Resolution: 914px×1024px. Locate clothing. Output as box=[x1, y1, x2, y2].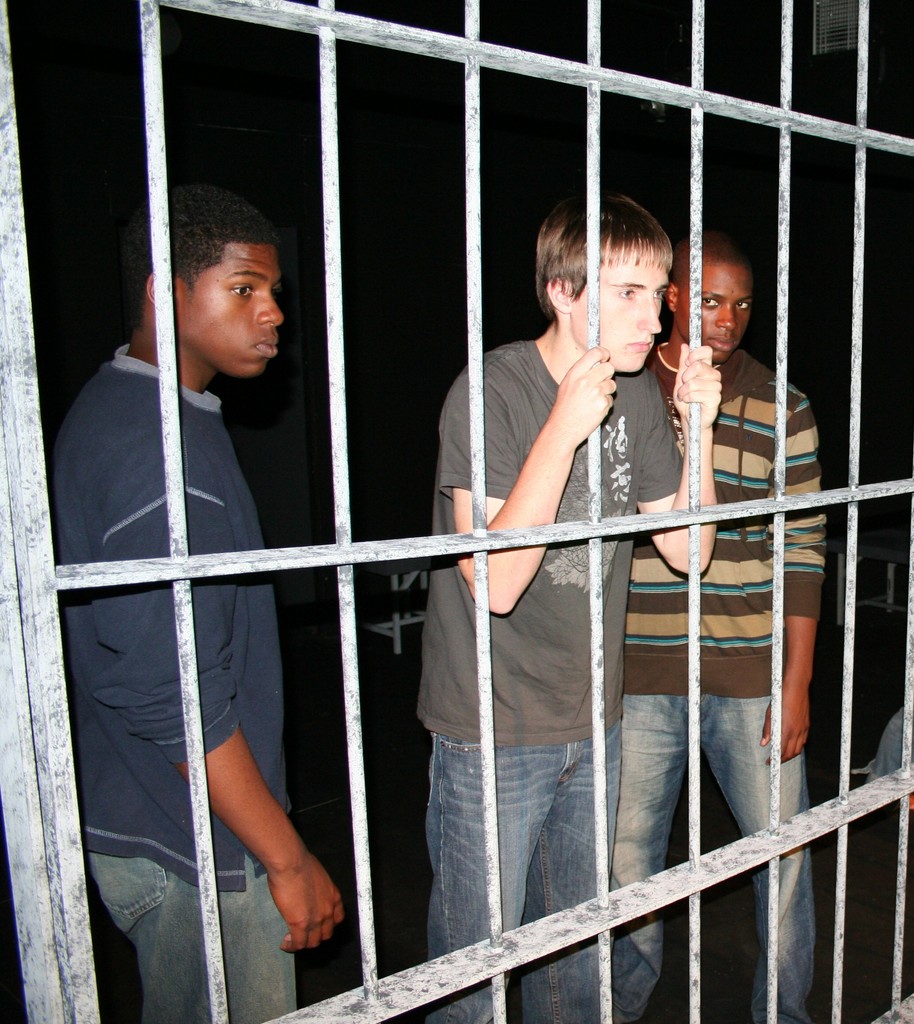
box=[55, 237, 343, 969].
